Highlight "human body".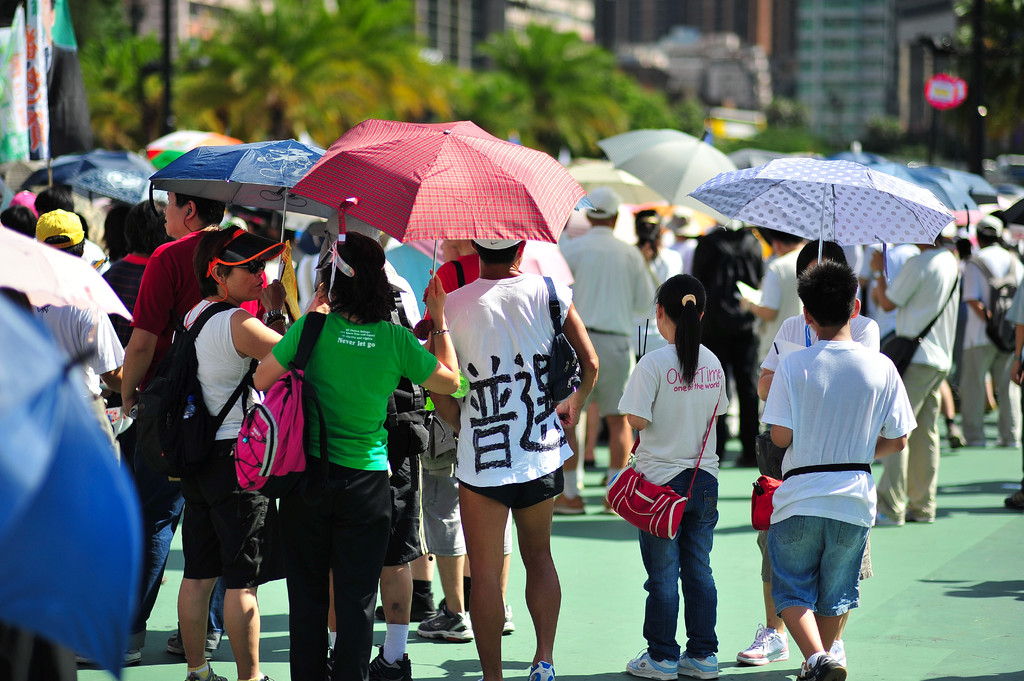
Highlighted region: box(954, 216, 1018, 454).
